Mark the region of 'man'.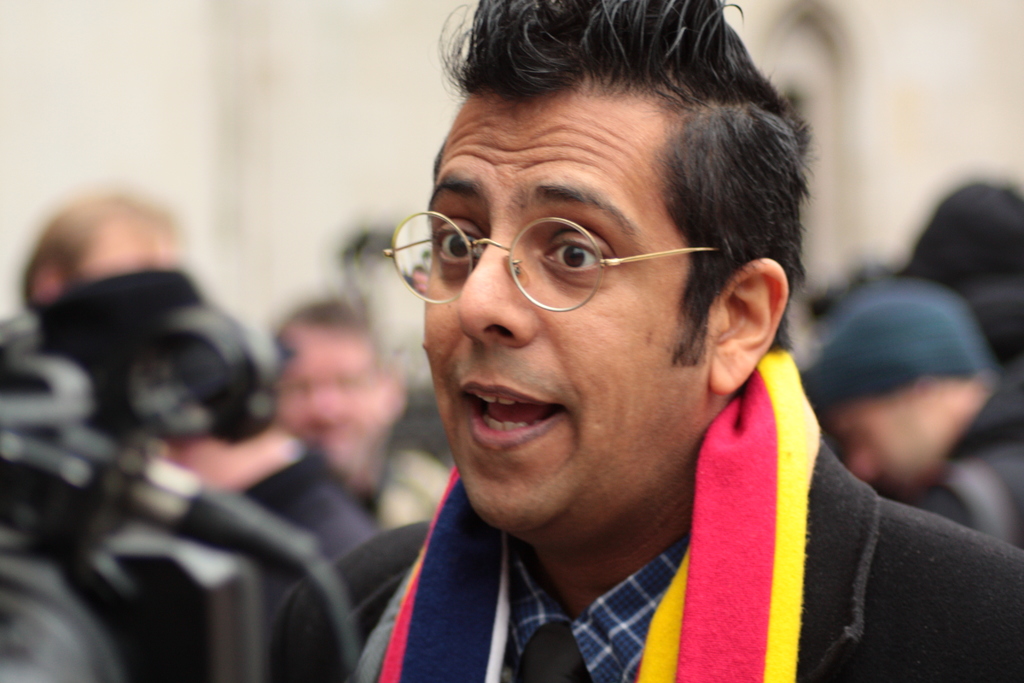
Region: (26,178,178,315).
